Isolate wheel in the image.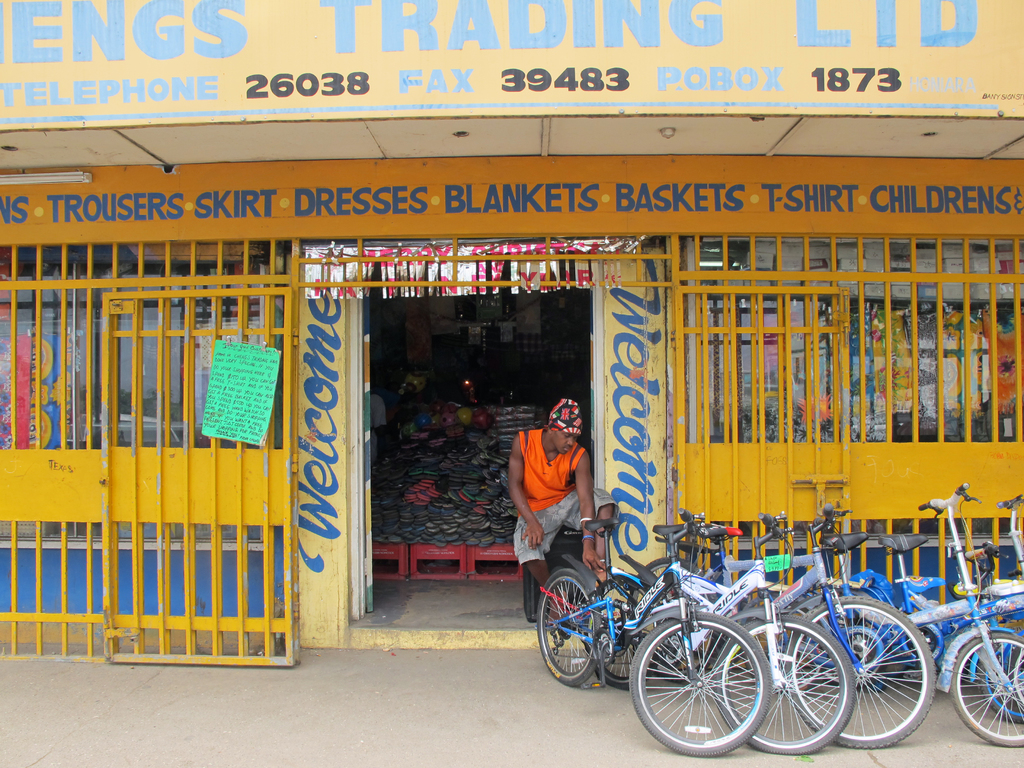
Isolated region: [588, 584, 632, 686].
